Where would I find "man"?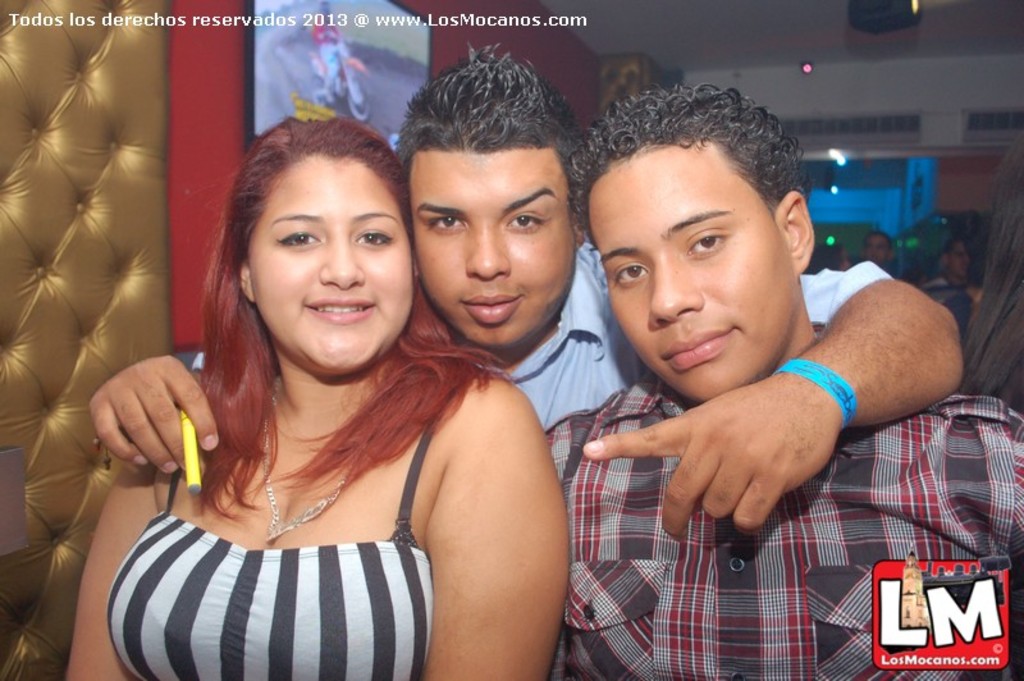
At pyautogui.locateOnScreen(90, 41, 968, 543).
